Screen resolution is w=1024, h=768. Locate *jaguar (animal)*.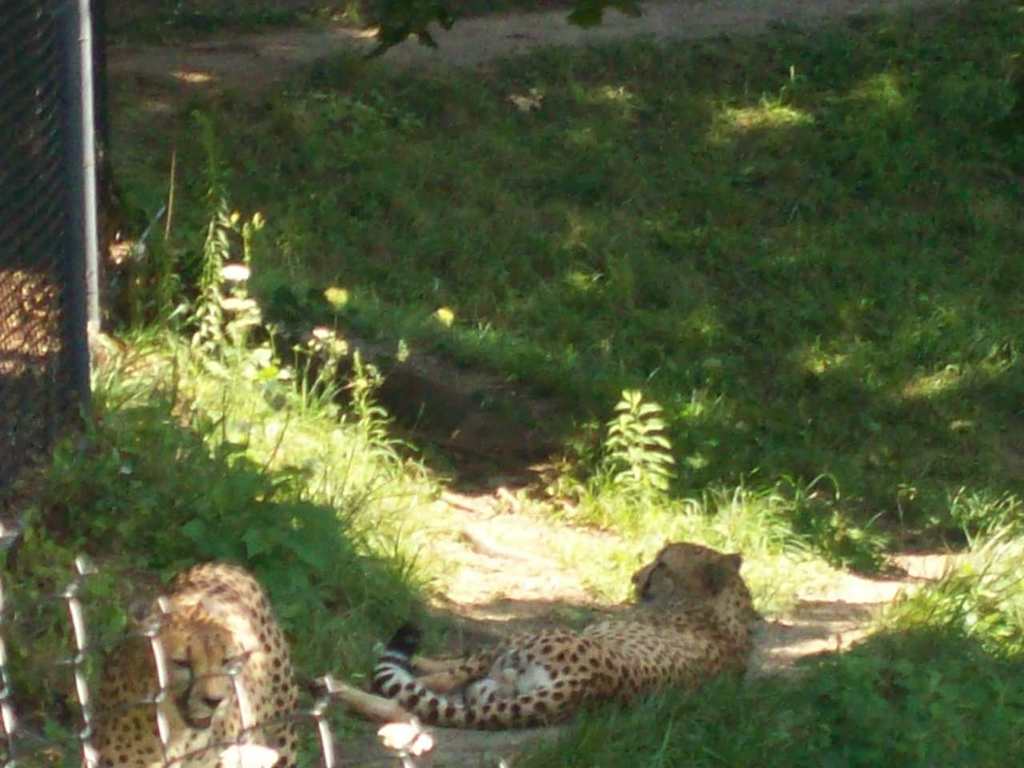
l=82, t=559, r=298, b=767.
